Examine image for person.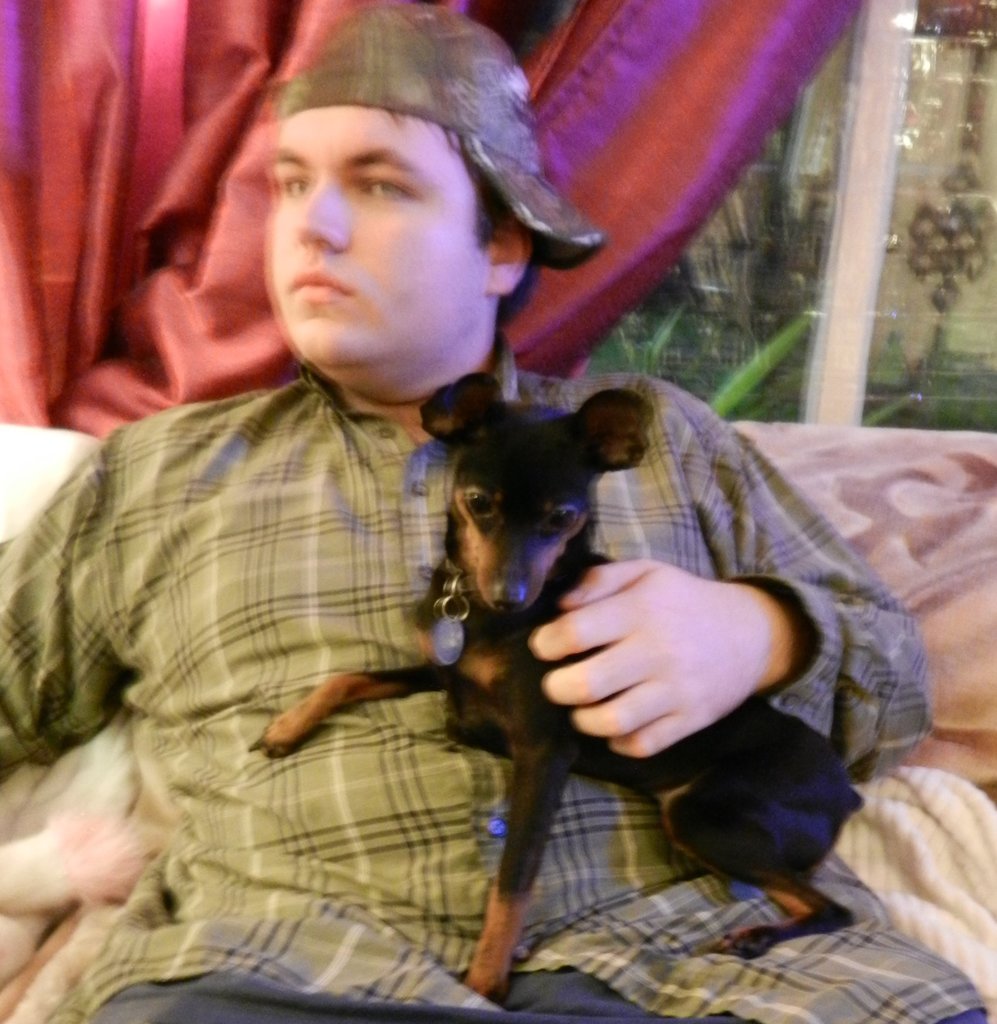
Examination result: 0, 3, 982, 1023.
